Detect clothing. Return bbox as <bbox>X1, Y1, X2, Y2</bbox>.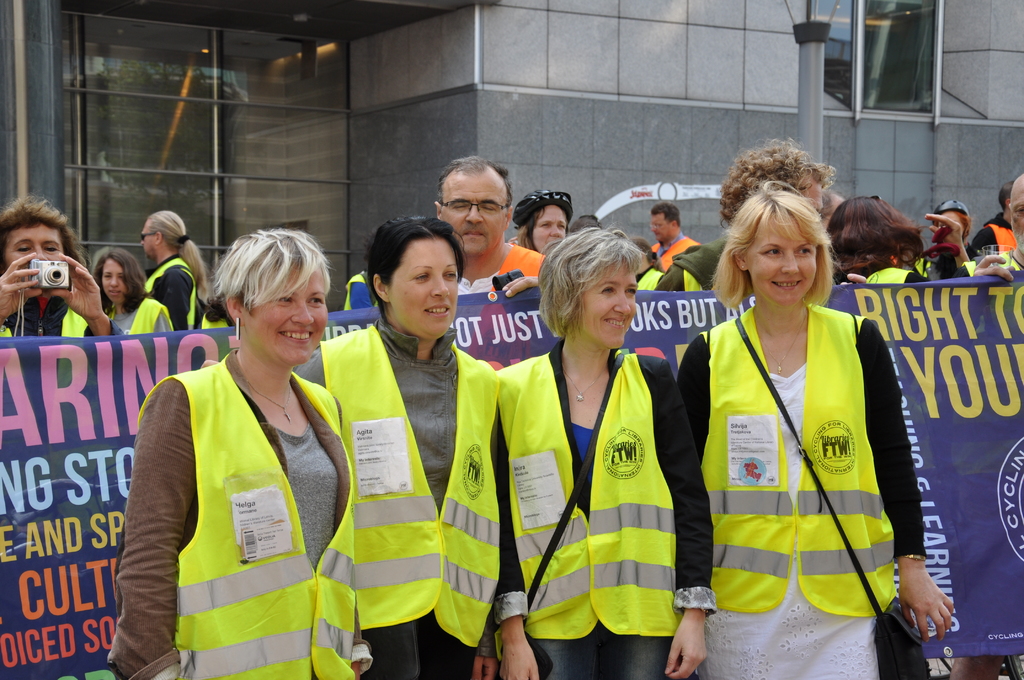
<bbox>111, 348, 371, 679</bbox>.
